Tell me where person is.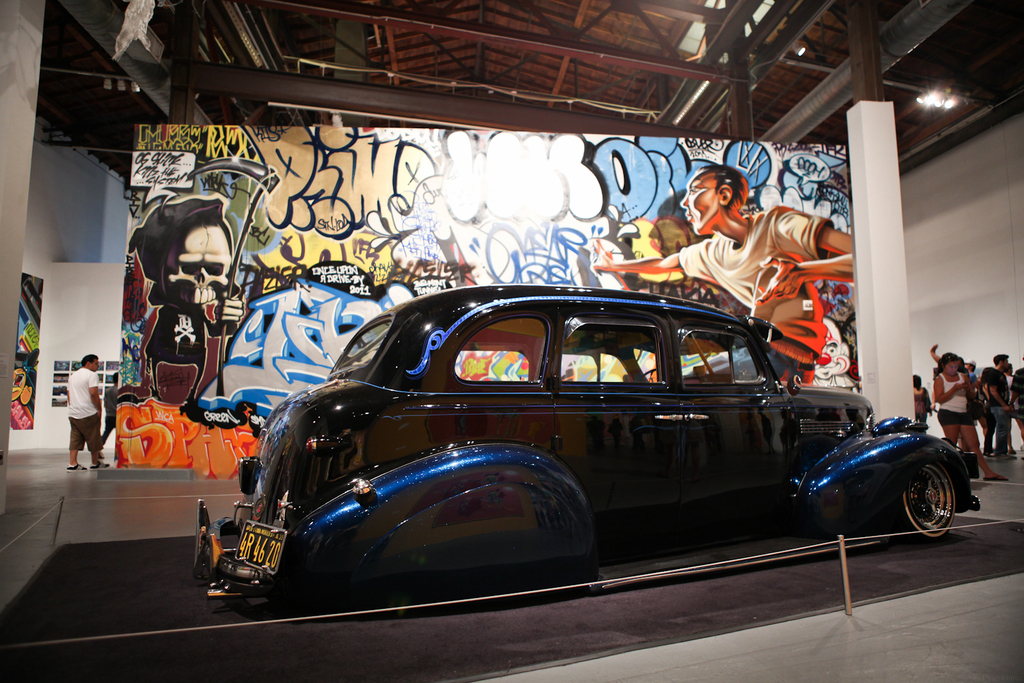
person is at 909 376 936 427.
